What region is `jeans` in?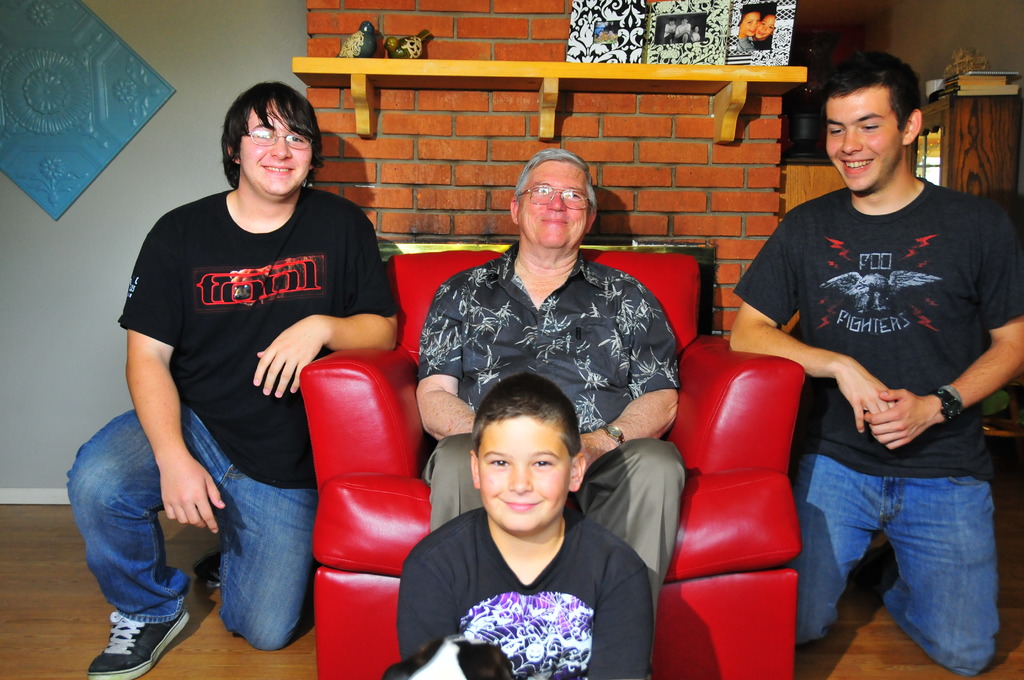
region(67, 401, 320, 647).
